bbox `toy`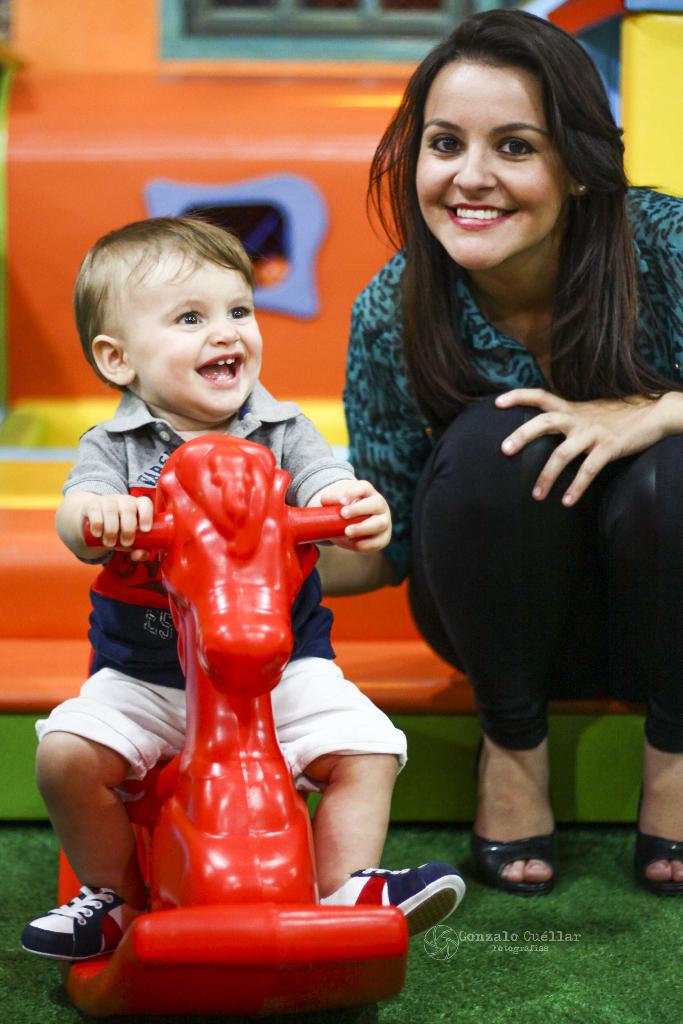
x1=98, y1=364, x2=357, y2=927
